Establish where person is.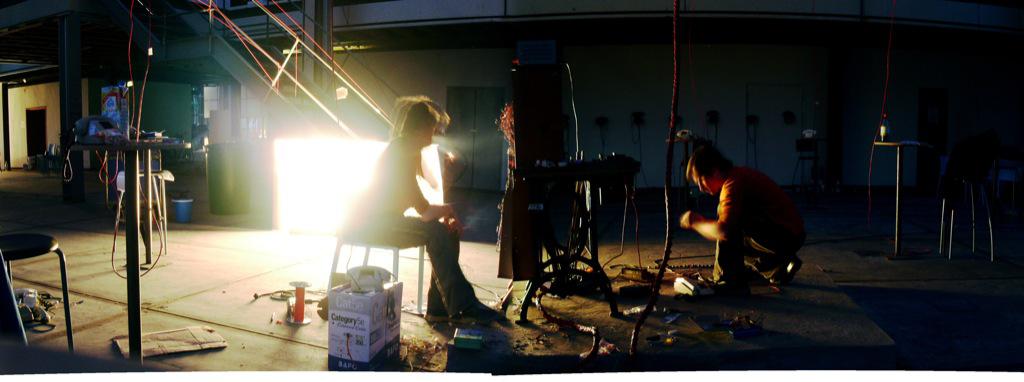
Established at (x1=682, y1=144, x2=808, y2=296).
